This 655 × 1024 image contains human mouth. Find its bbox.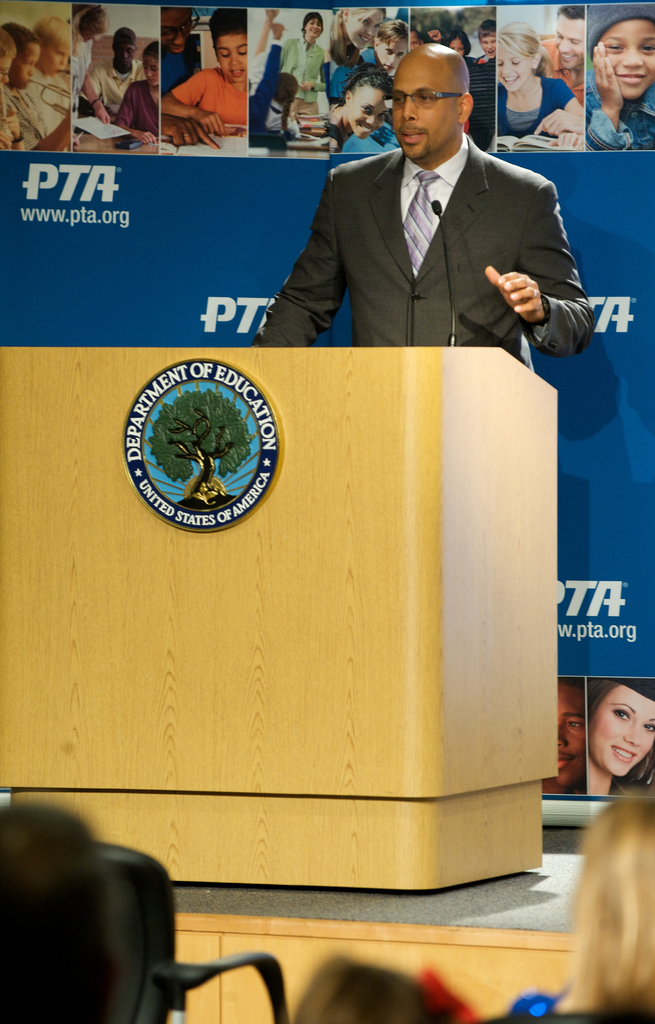
select_region(357, 122, 373, 132).
